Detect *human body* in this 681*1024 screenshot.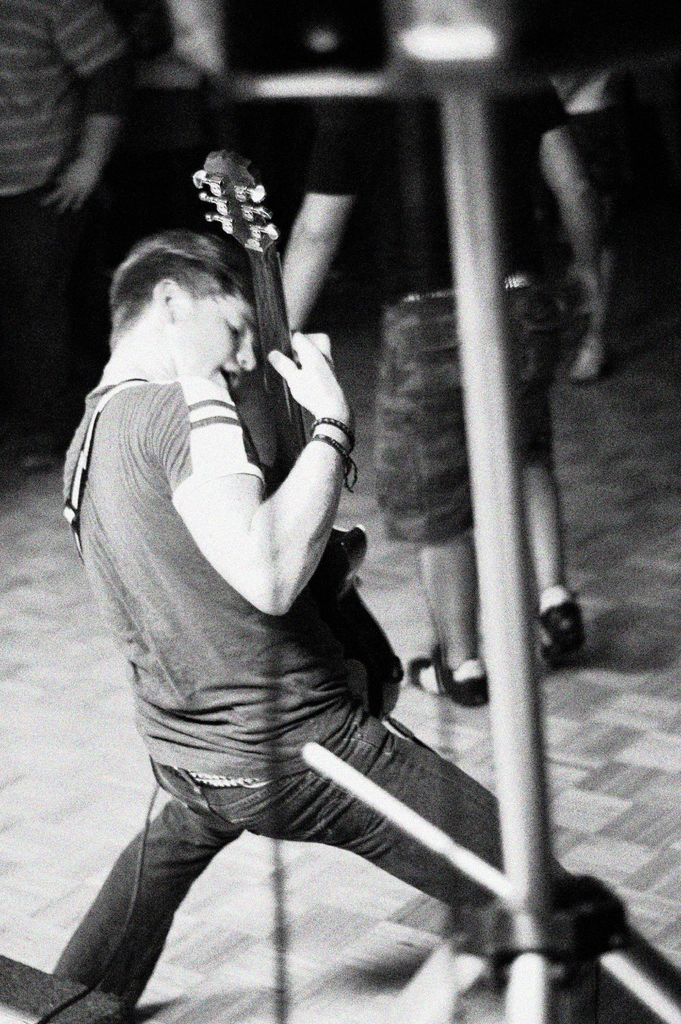
Detection: l=278, t=70, r=614, b=712.
